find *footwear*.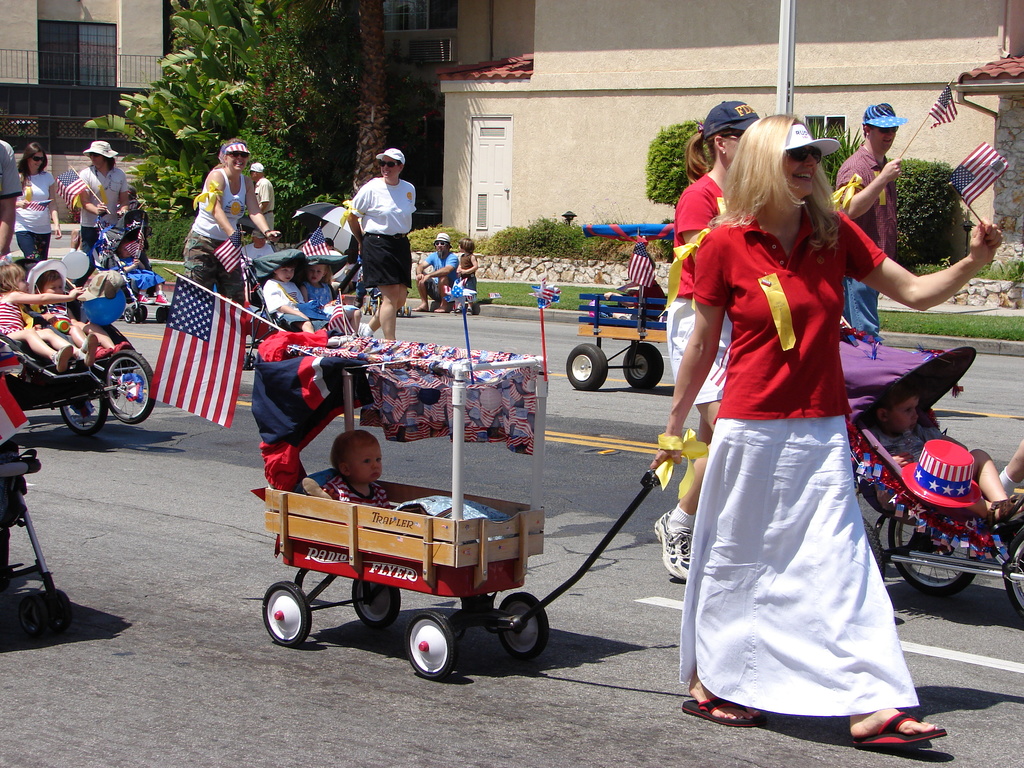
rect(464, 308, 474, 314).
